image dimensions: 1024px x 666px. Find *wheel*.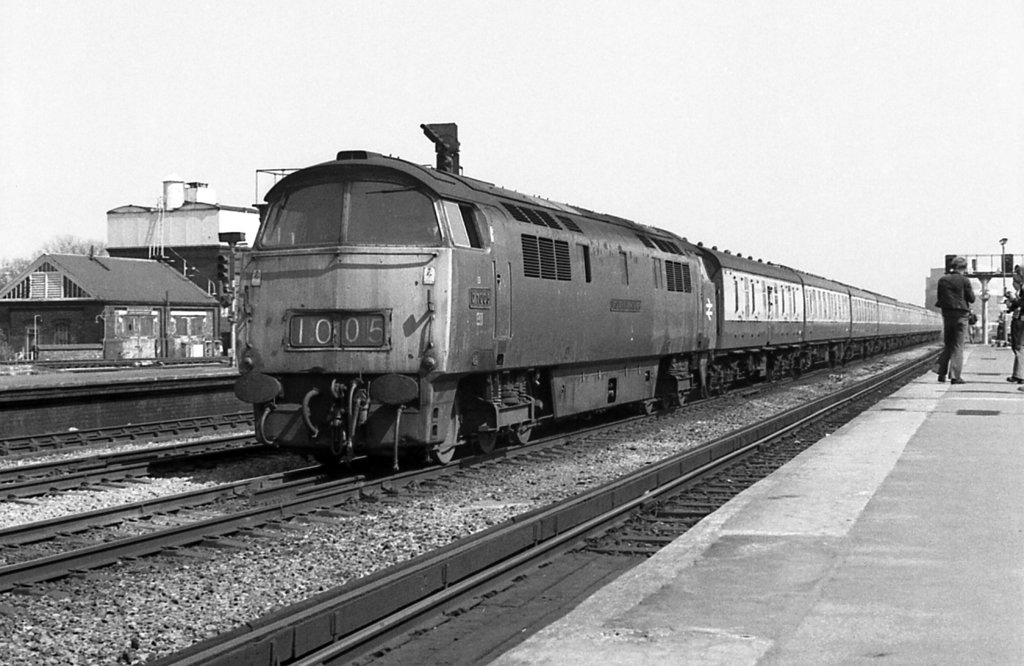
[472, 432, 497, 453].
